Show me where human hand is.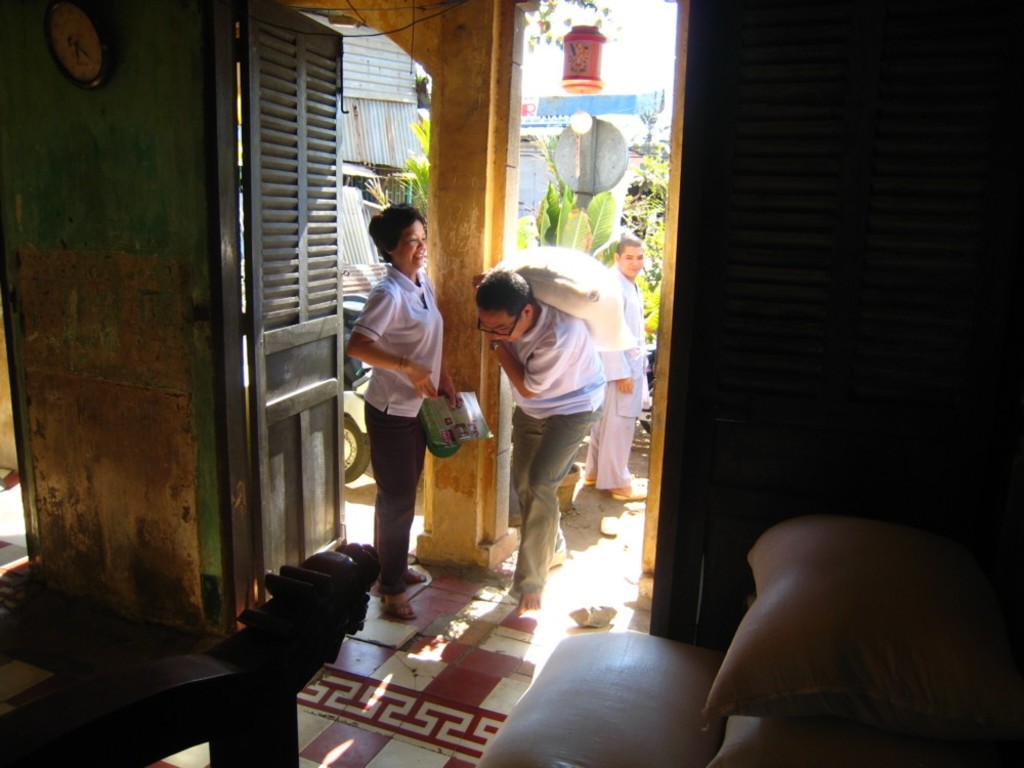
human hand is at [481,328,498,346].
